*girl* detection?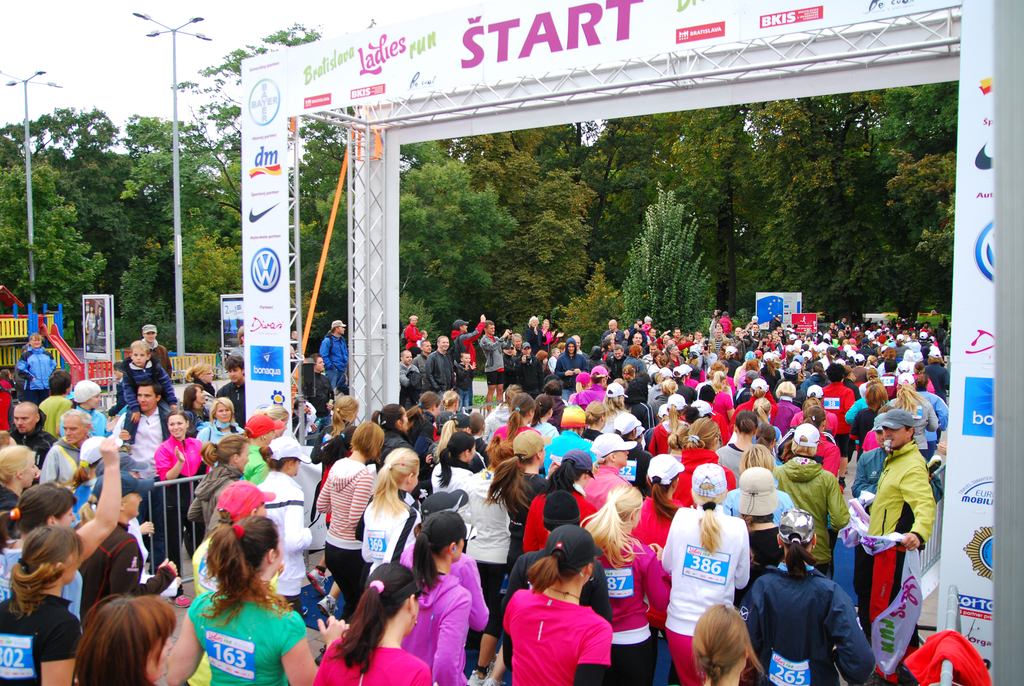
(x1=0, y1=527, x2=78, y2=685)
